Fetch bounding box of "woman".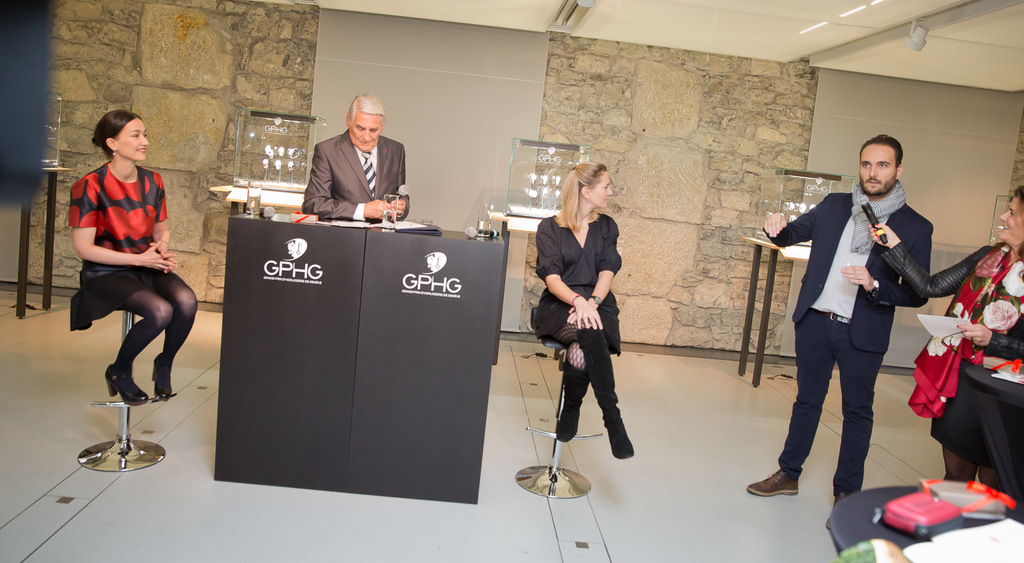
Bbox: (left=866, top=186, right=1023, bottom=499).
